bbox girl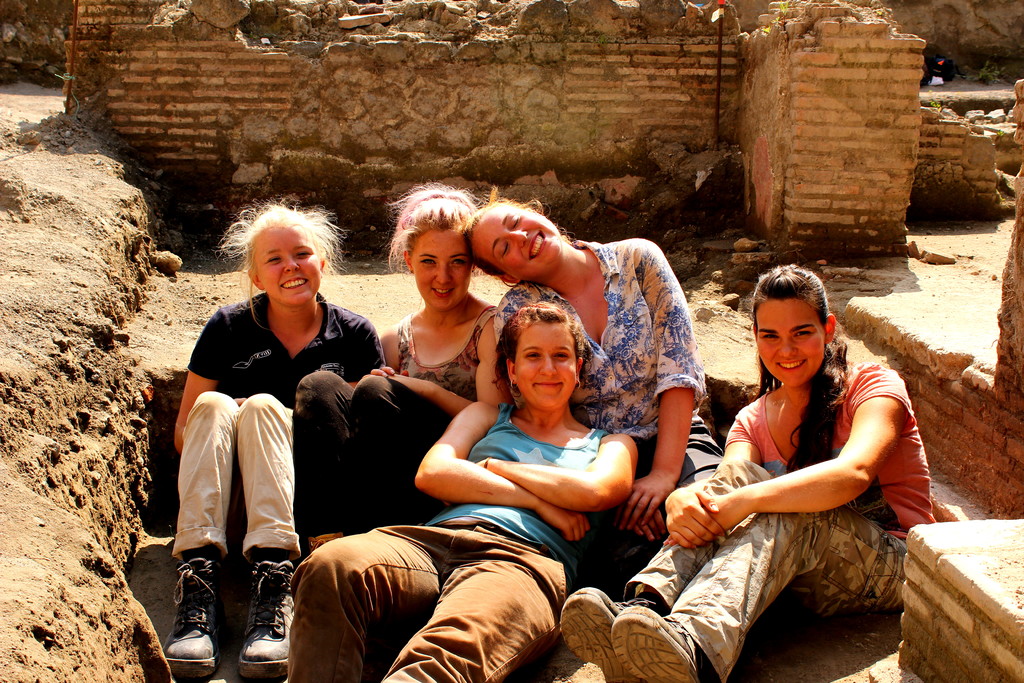
bbox(282, 295, 637, 682)
